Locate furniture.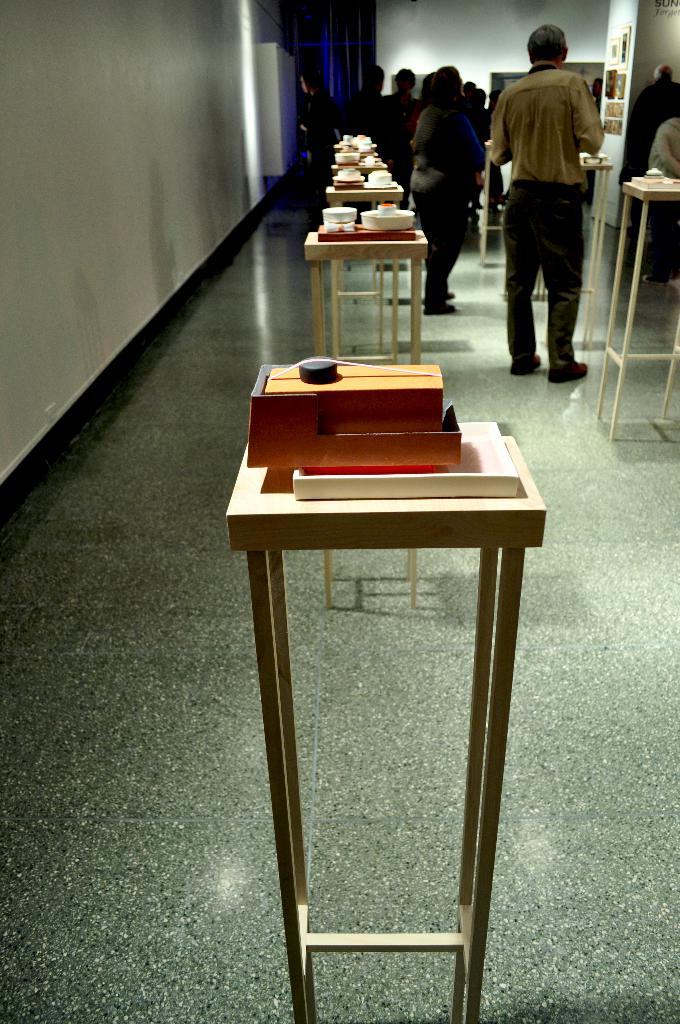
Bounding box: 323, 183, 400, 348.
